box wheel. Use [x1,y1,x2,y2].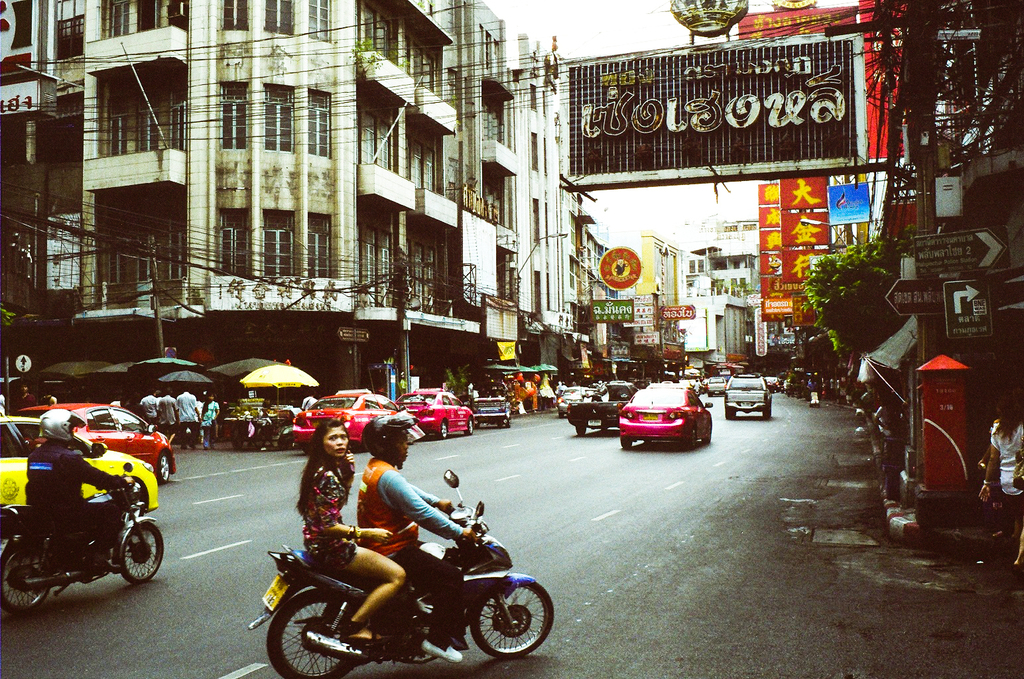
[435,424,451,439].
